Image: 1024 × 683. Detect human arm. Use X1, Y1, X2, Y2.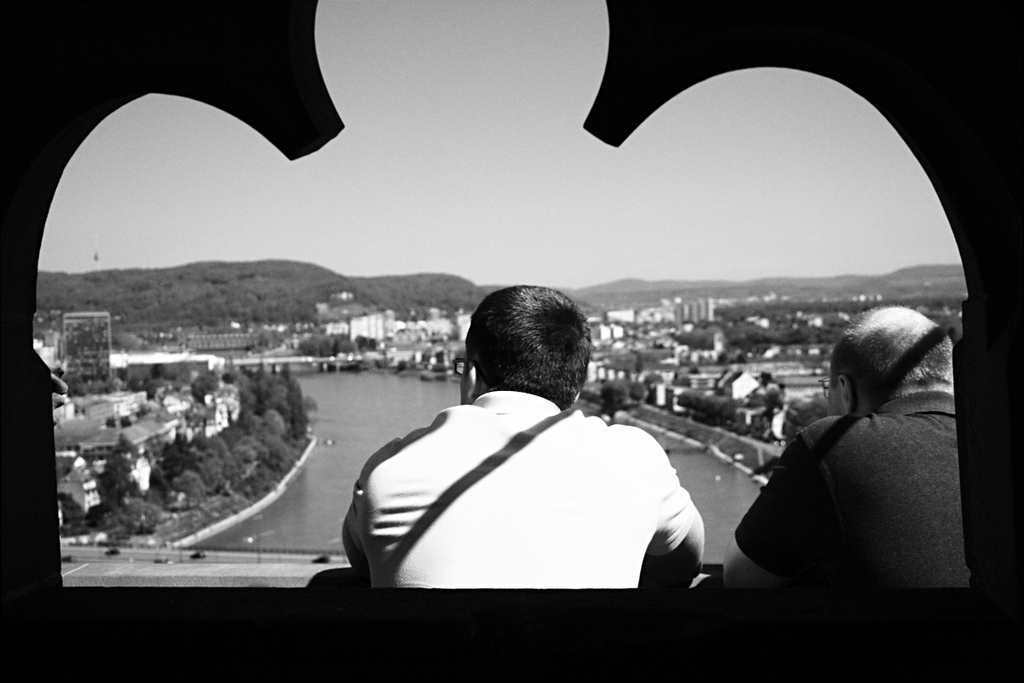
715, 412, 851, 597.
